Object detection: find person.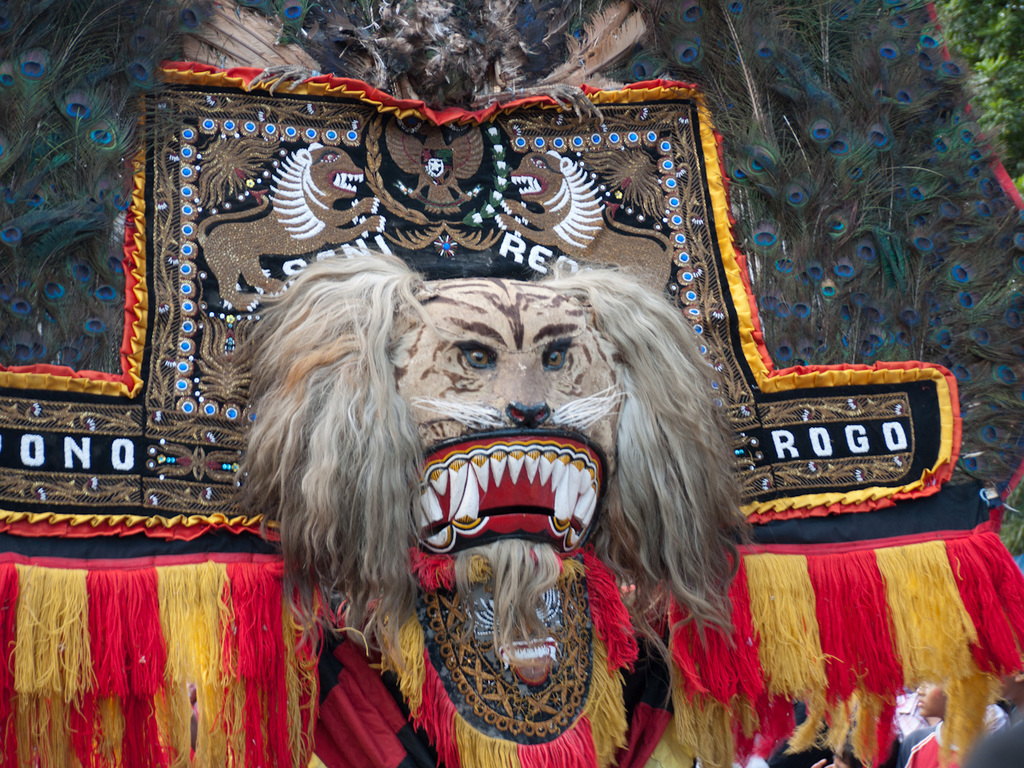
889/678/985/767.
